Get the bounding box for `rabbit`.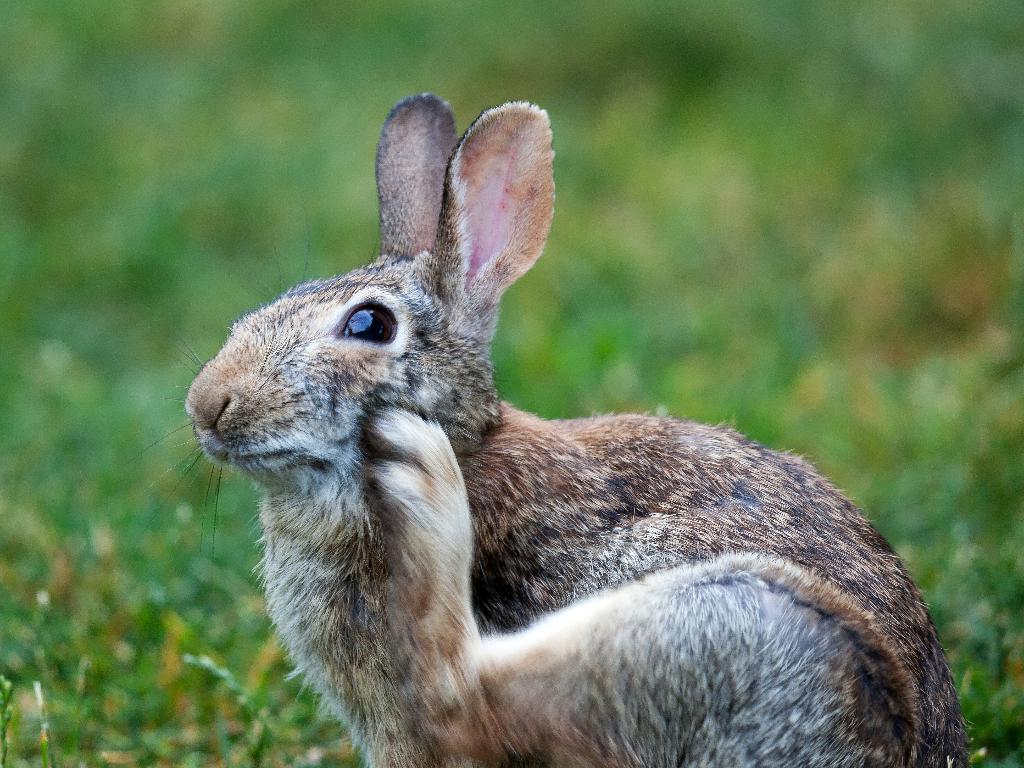
rect(118, 88, 975, 767).
